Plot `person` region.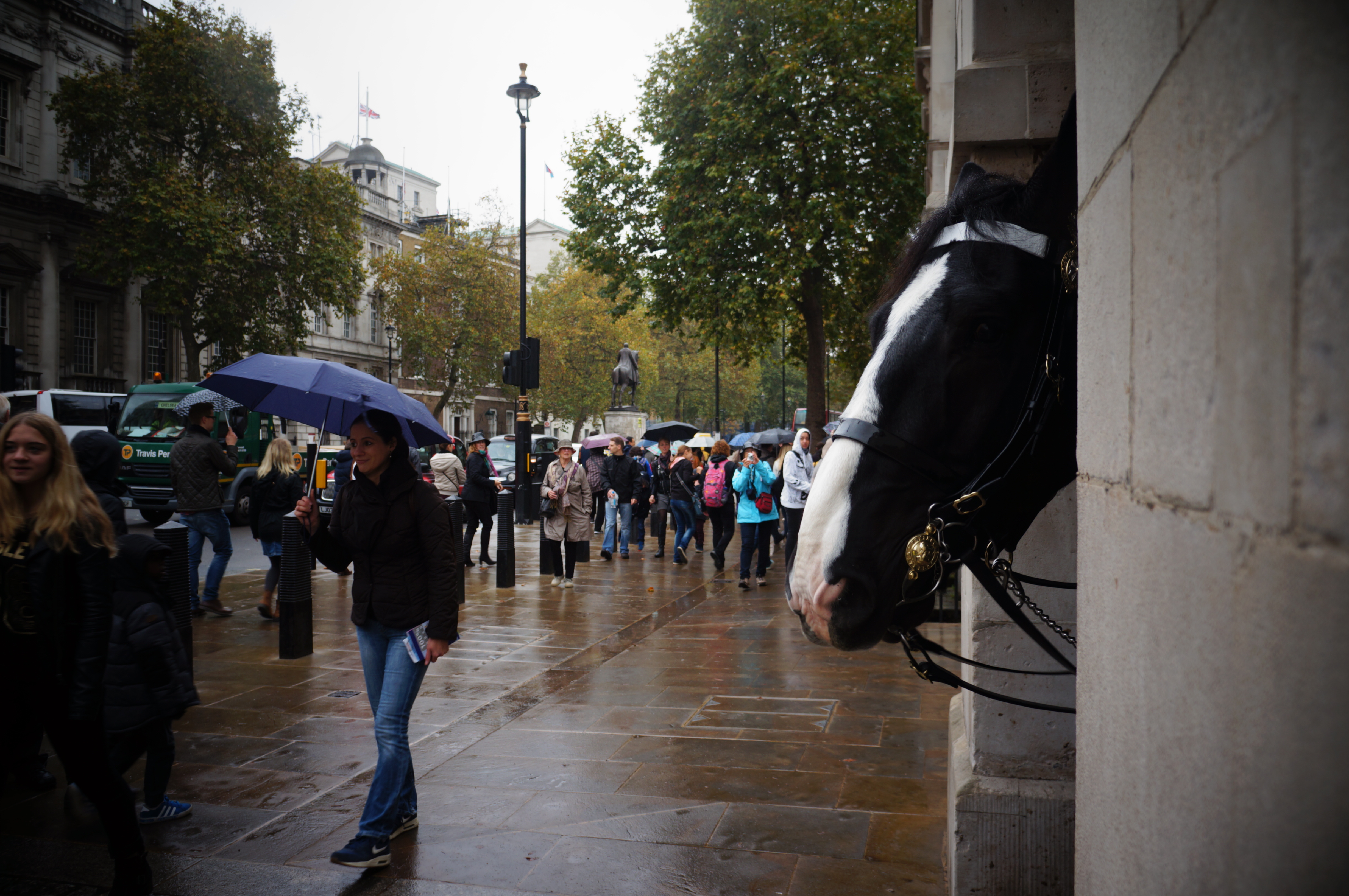
Plotted at x1=46 y1=111 x2=65 y2=167.
